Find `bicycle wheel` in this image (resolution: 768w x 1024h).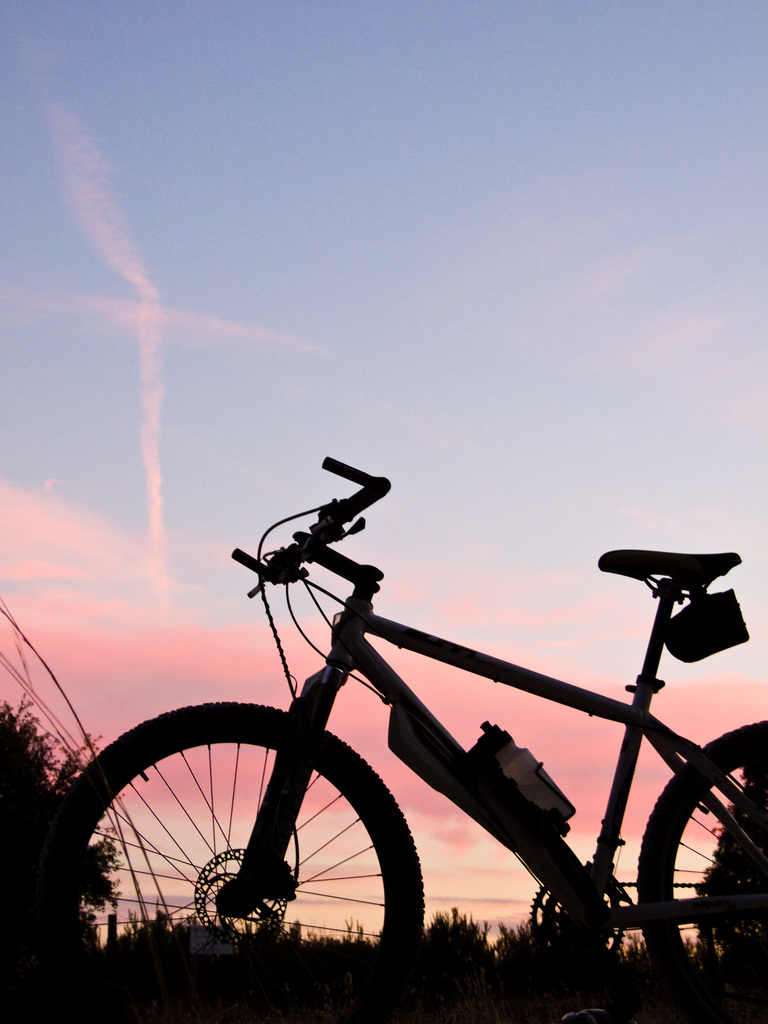
x1=641, y1=717, x2=767, y2=1023.
